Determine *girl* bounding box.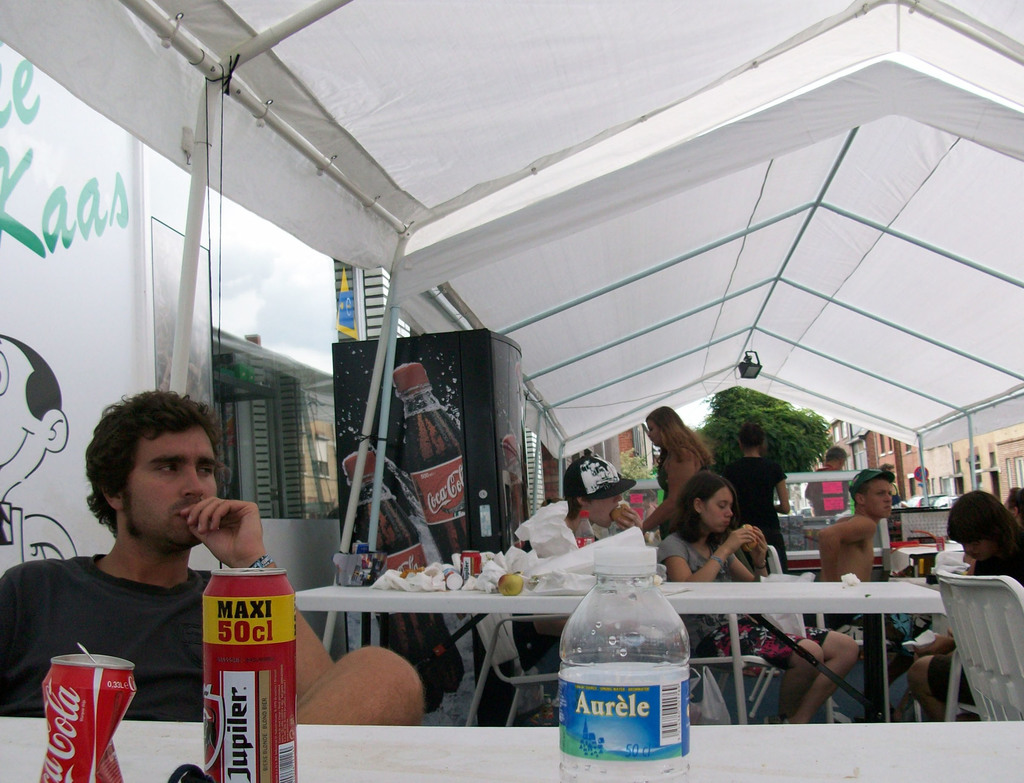
Determined: [908,491,1023,724].
